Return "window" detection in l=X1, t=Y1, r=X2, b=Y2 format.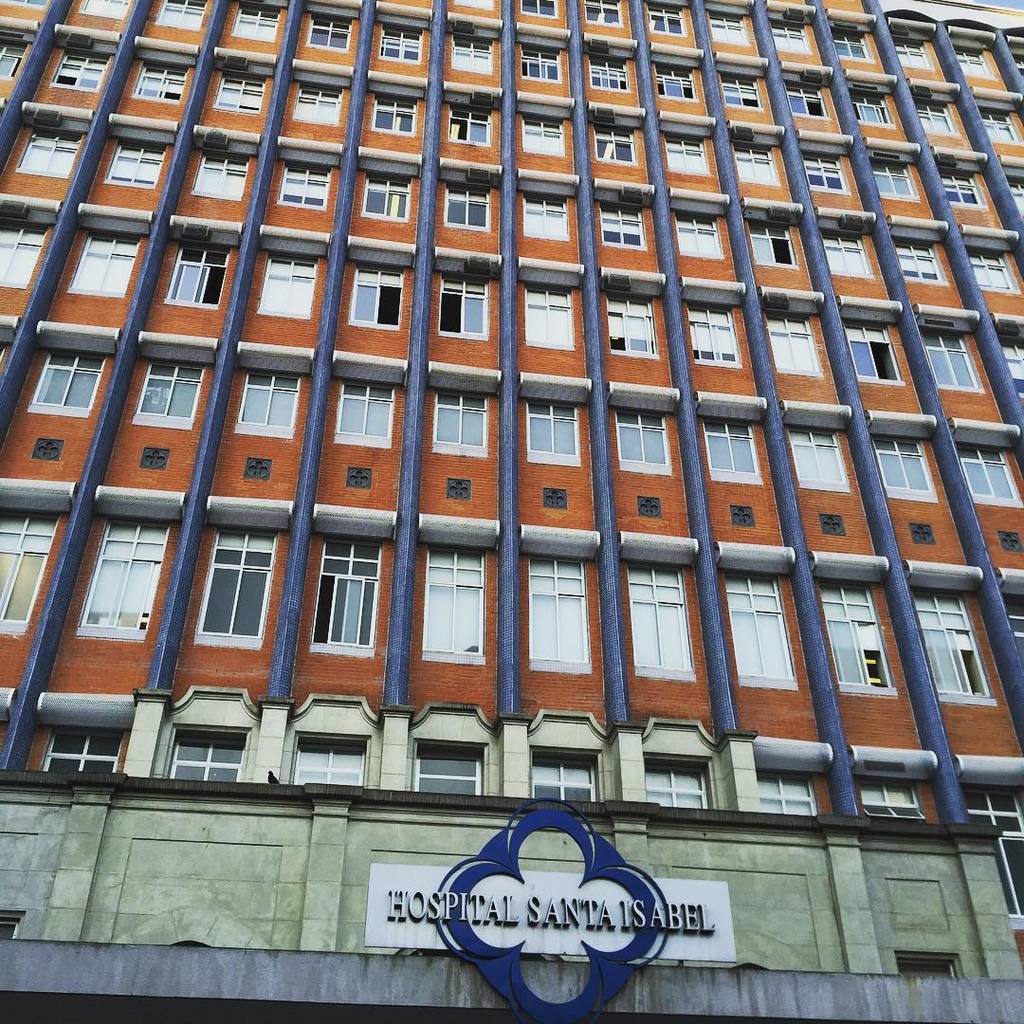
l=523, t=286, r=572, b=349.
